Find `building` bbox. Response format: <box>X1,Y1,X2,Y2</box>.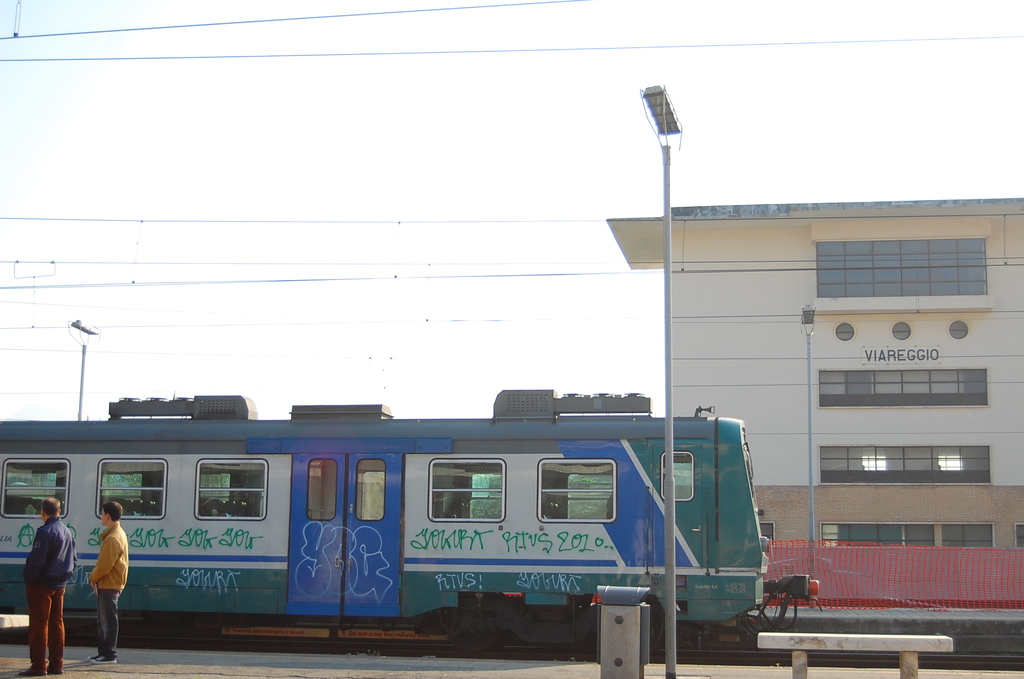
<box>605,193,1023,557</box>.
